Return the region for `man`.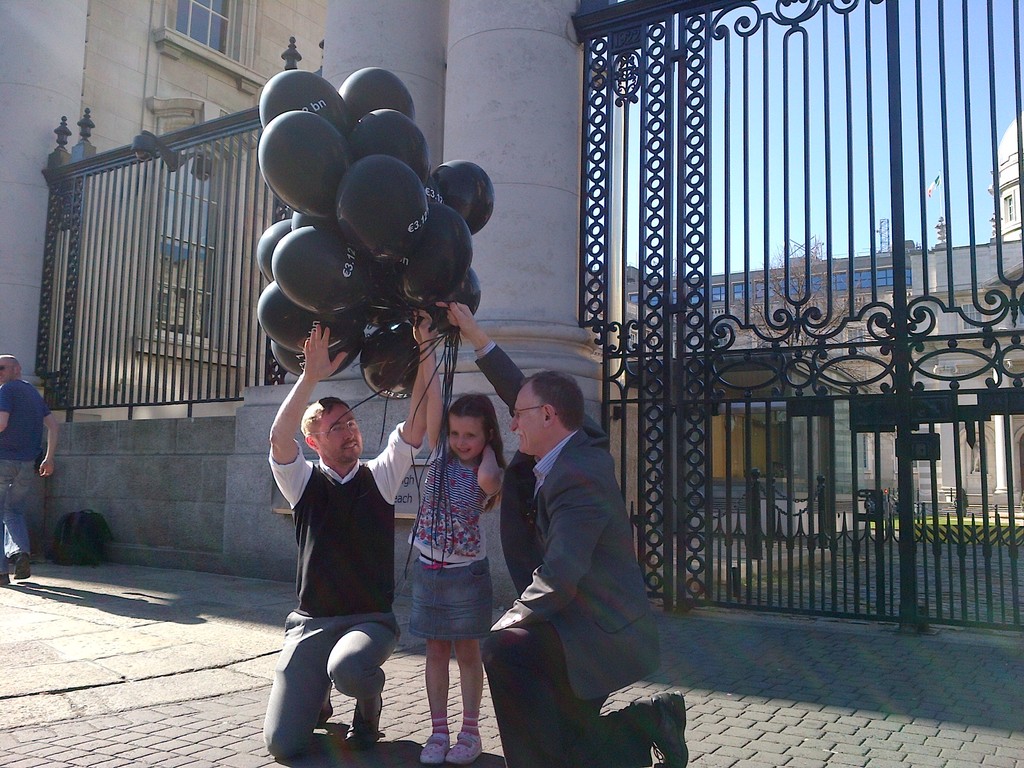
{"x1": 0, "y1": 353, "x2": 59, "y2": 586}.
